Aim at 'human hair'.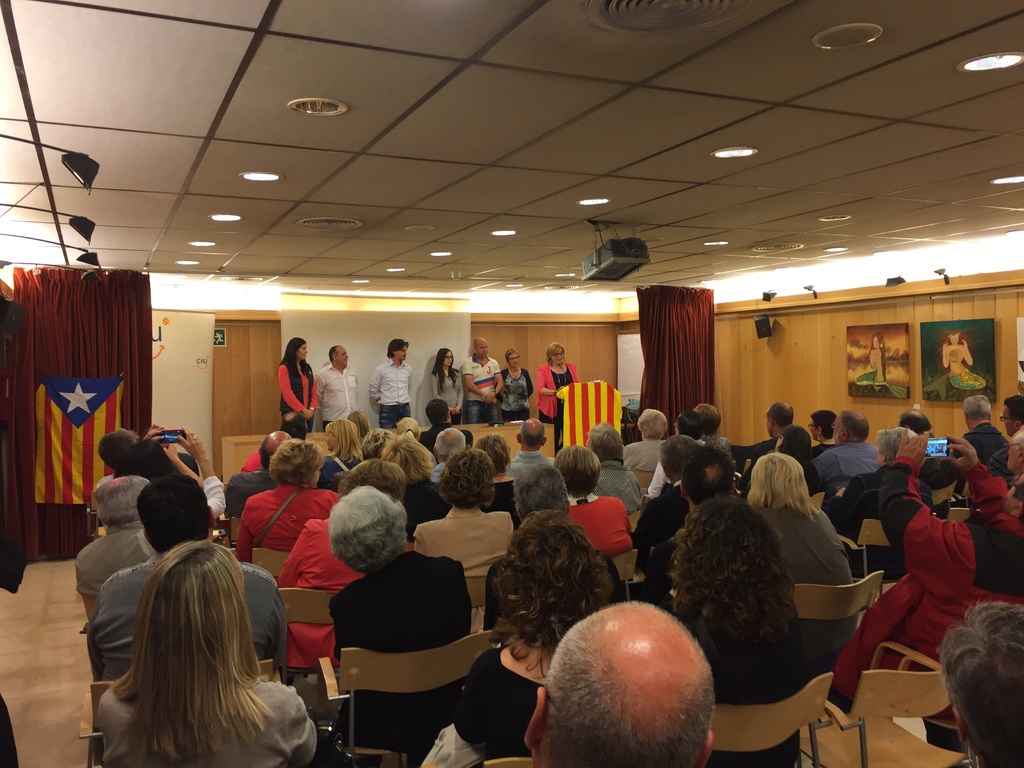
Aimed at pyautogui.locateOnScreen(269, 440, 322, 484).
